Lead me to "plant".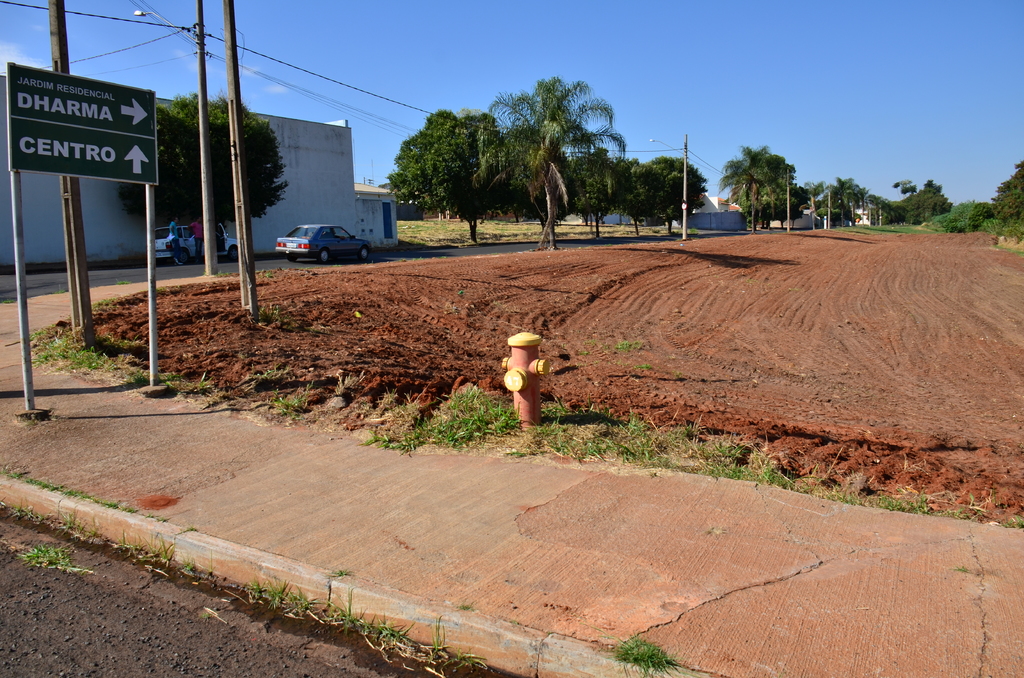
Lead to {"x1": 326, "y1": 563, "x2": 351, "y2": 579}.
